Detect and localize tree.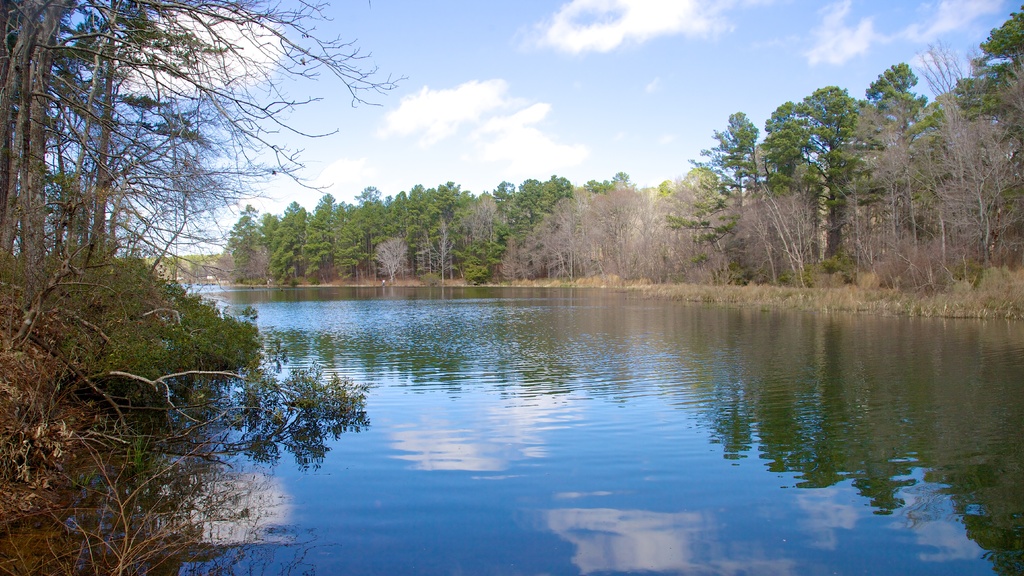
Localized at (303,193,344,288).
